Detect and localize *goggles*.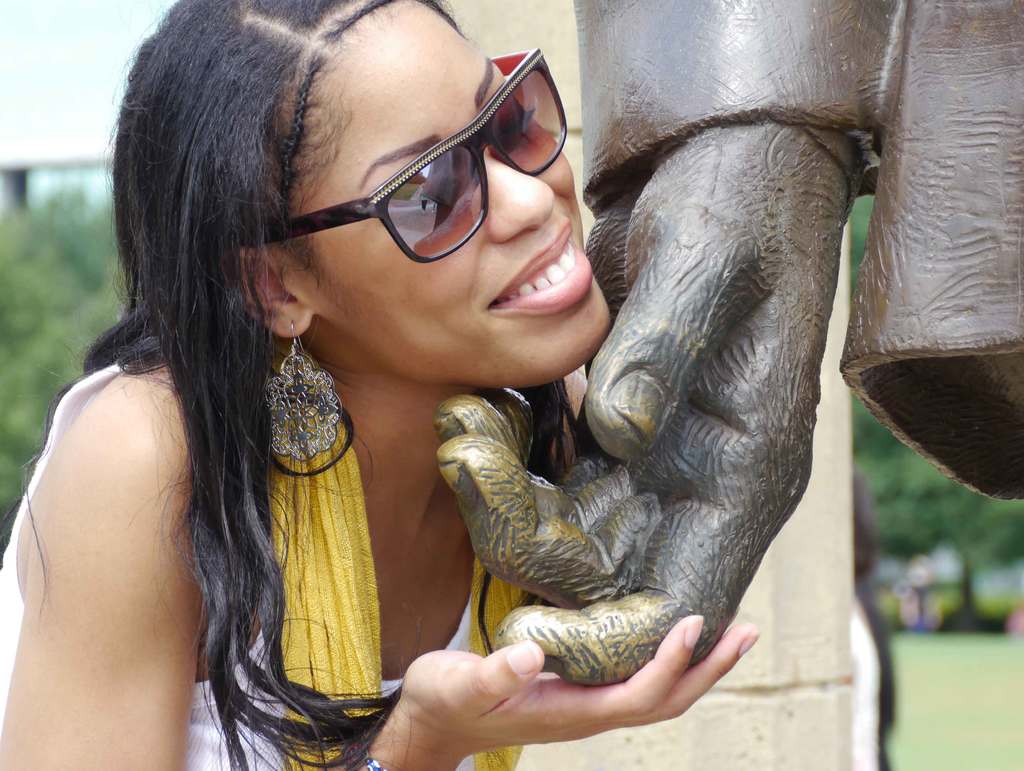
Localized at bbox(241, 41, 573, 281).
